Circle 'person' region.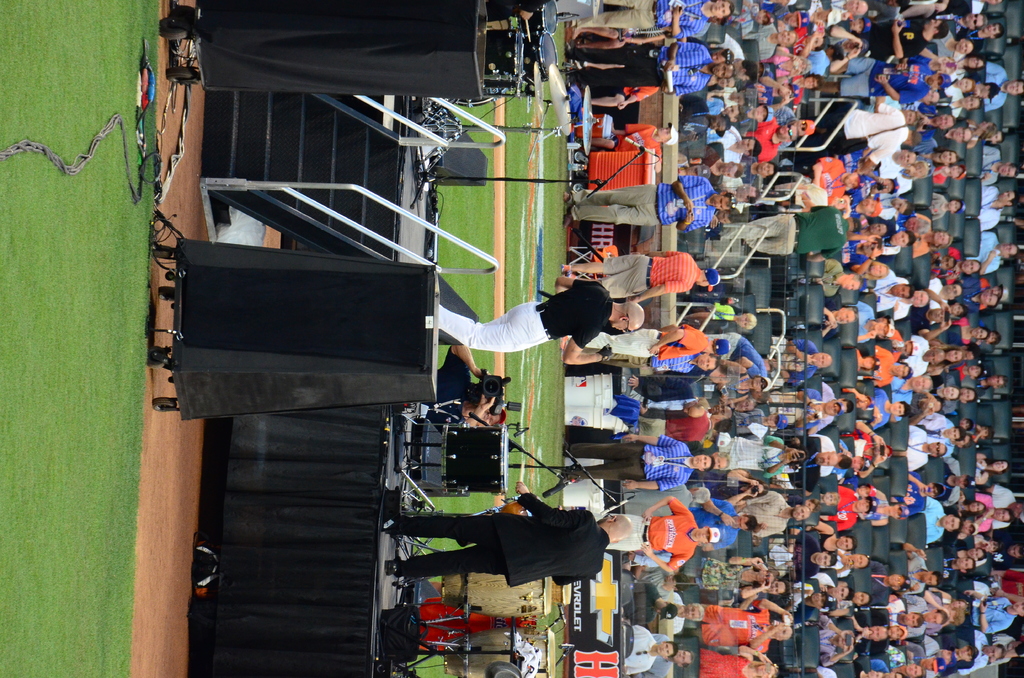
Region: locate(384, 481, 630, 577).
